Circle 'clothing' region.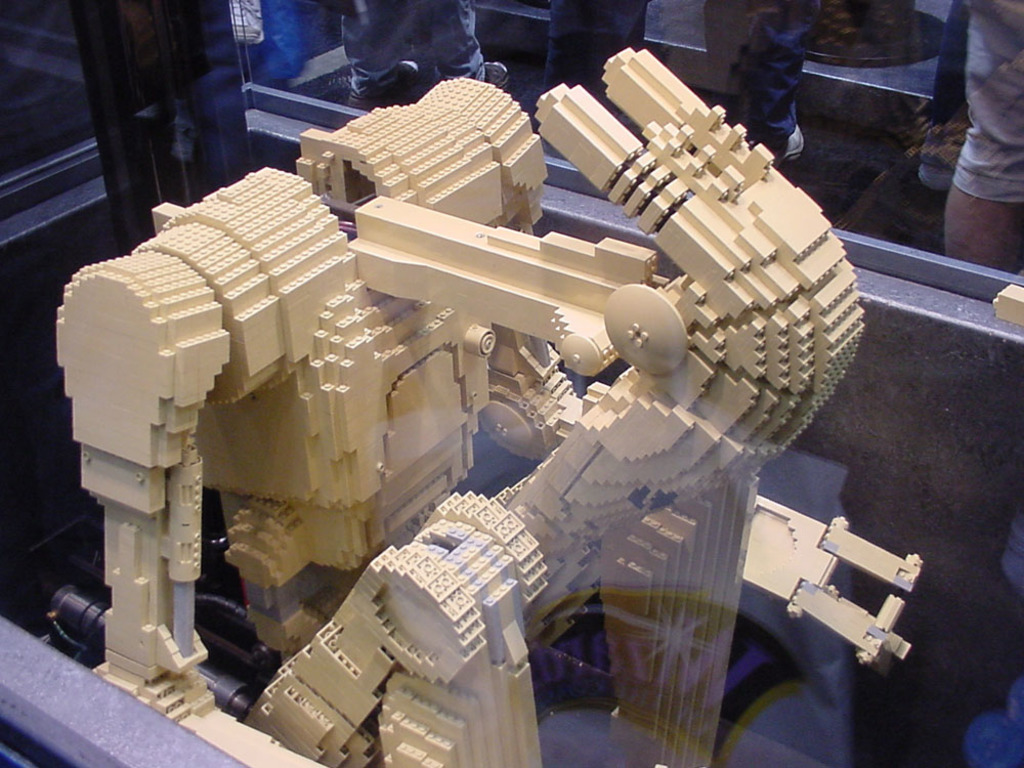
Region: {"left": 950, "top": 0, "right": 1023, "bottom": 205}.
